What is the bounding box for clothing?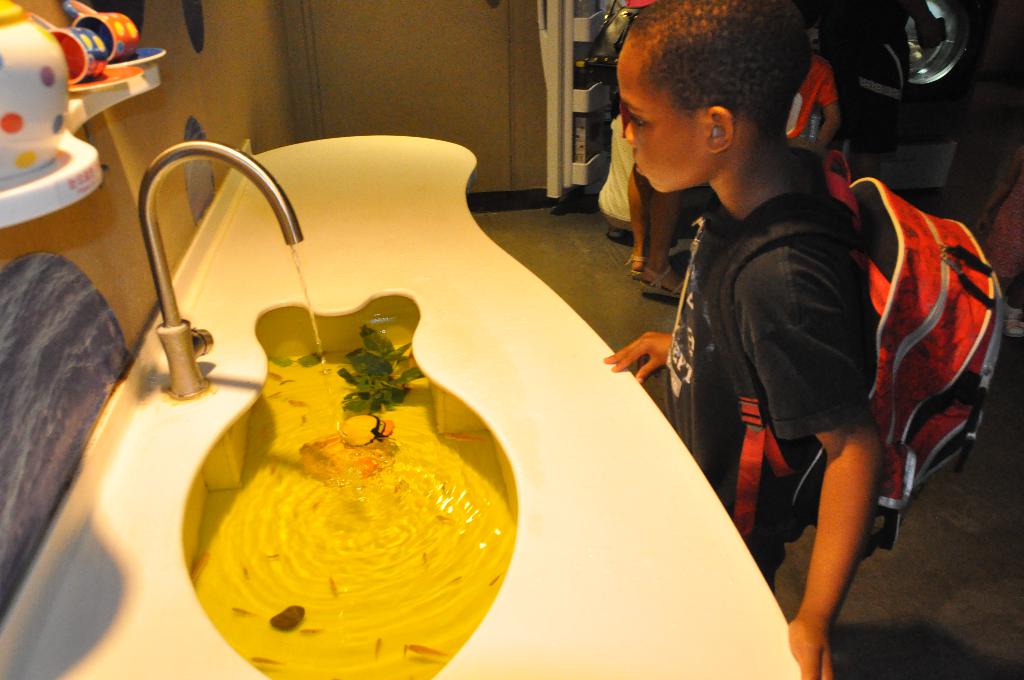
bbox=[598, 114, 640, 234].
